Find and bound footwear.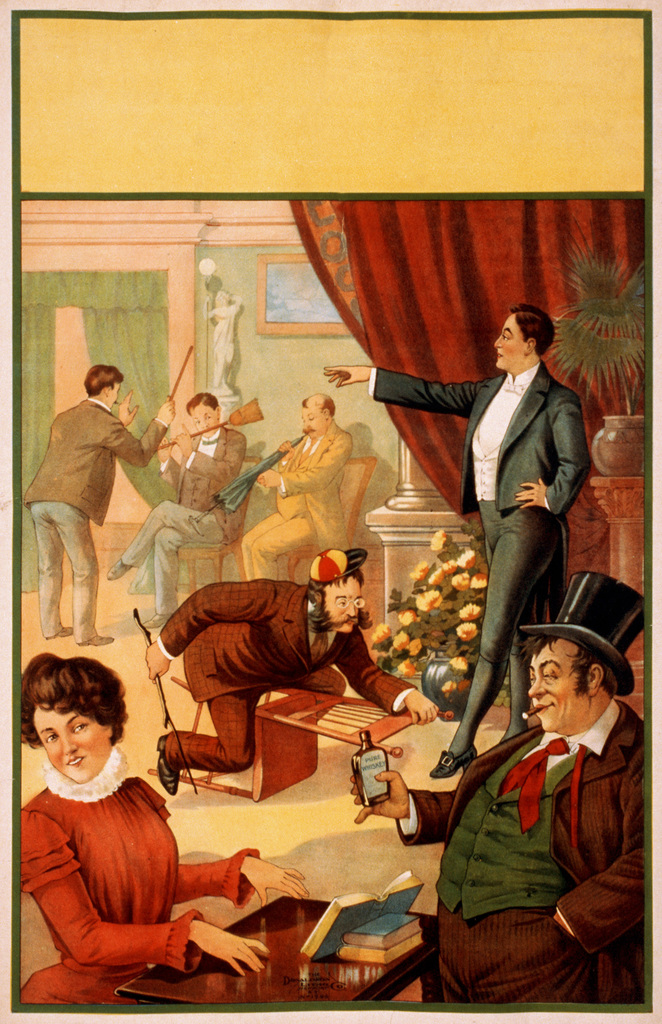
Bound: BBox(159, 734, 181, 801).
